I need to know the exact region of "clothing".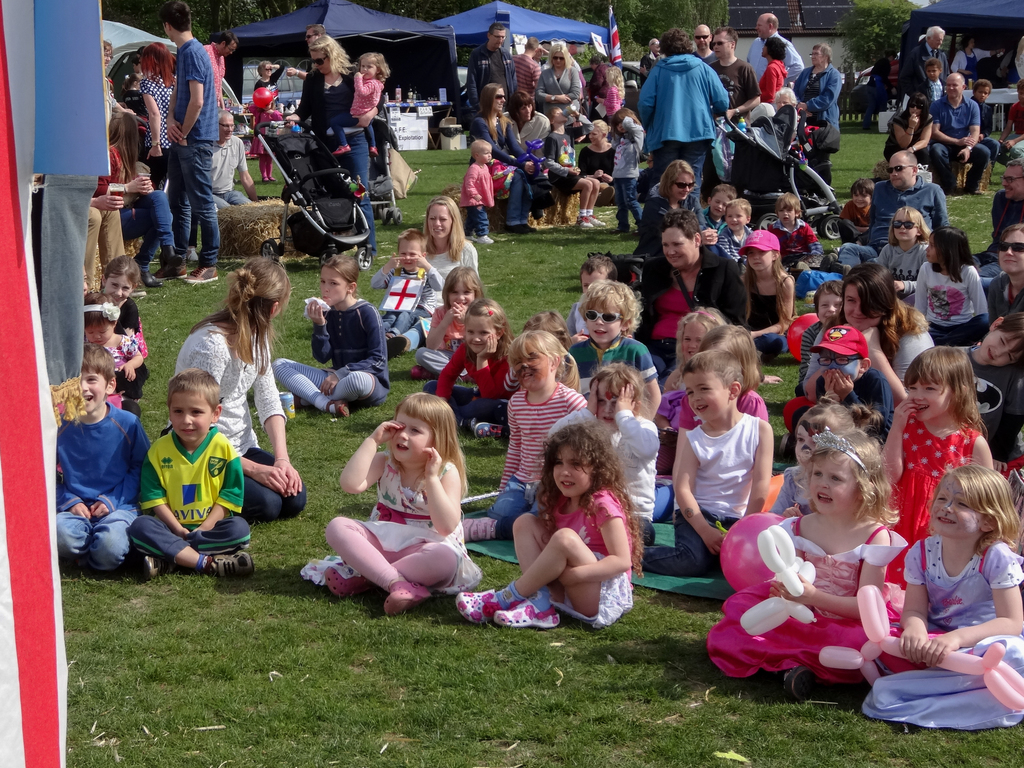
Region: {"left": 203, "top": 34, "right": 230, "bottom": 107}.
